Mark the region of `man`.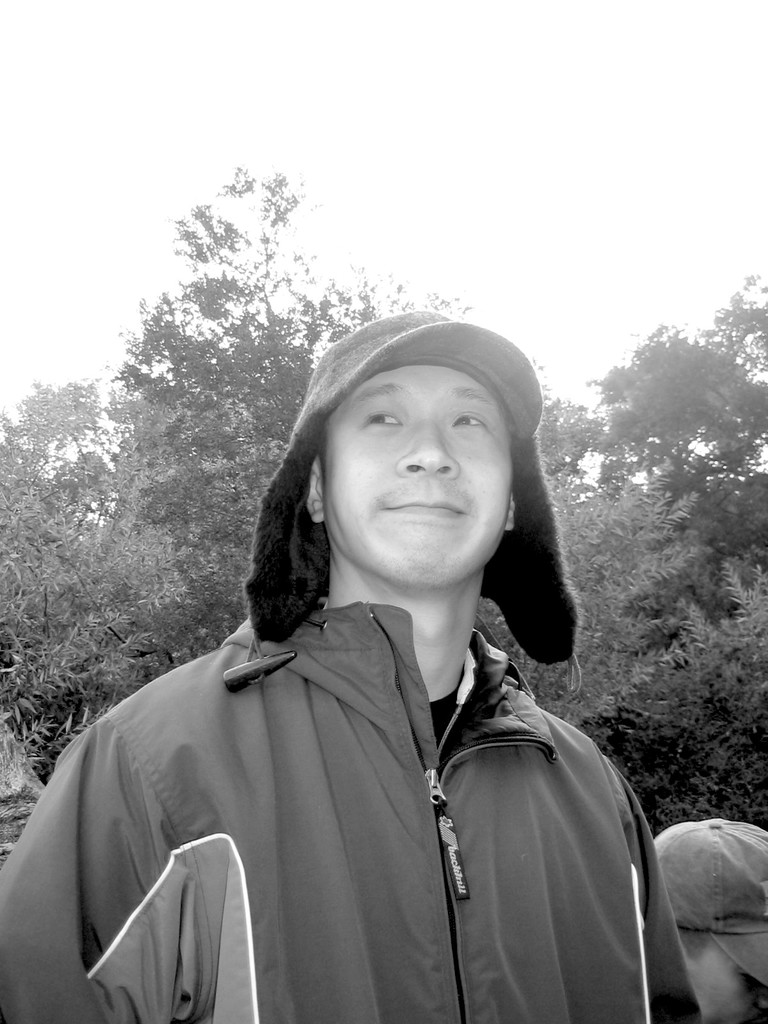
Region: bbox=[651, 817, 767, 1023].
